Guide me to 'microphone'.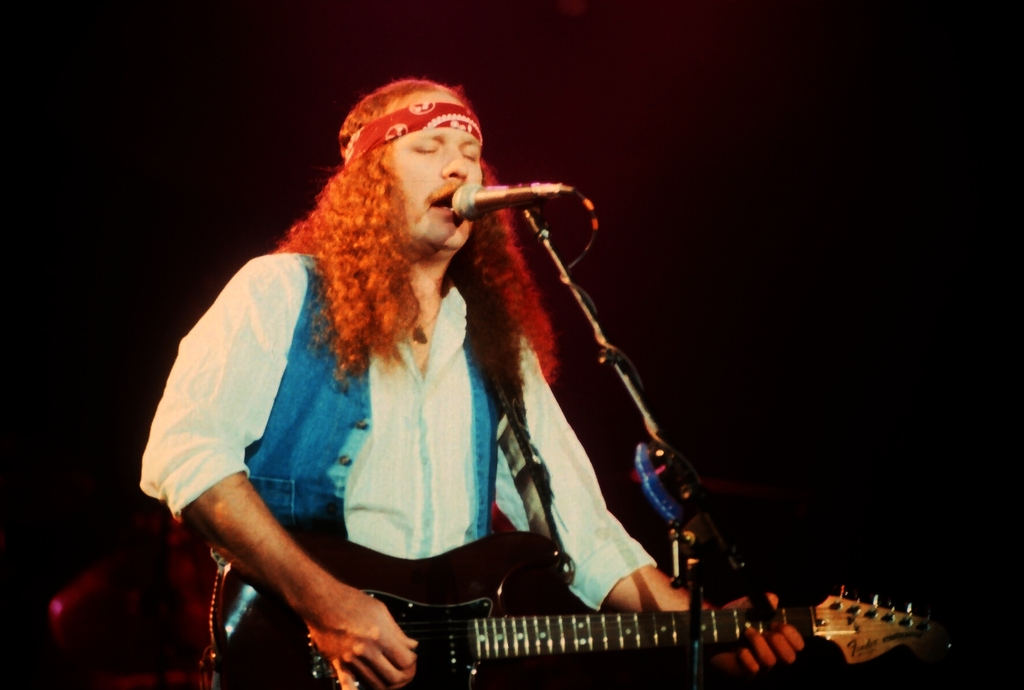
Guidance: 427 176 572 231.
